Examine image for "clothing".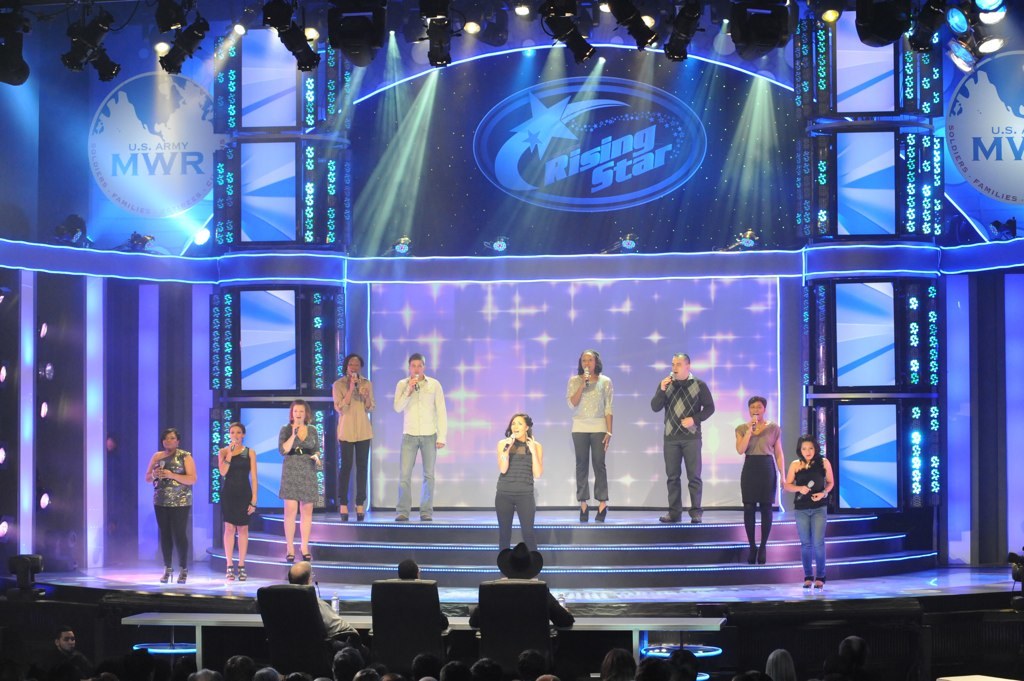
Examination result: <region>274, 407, 319, 516</region>.
